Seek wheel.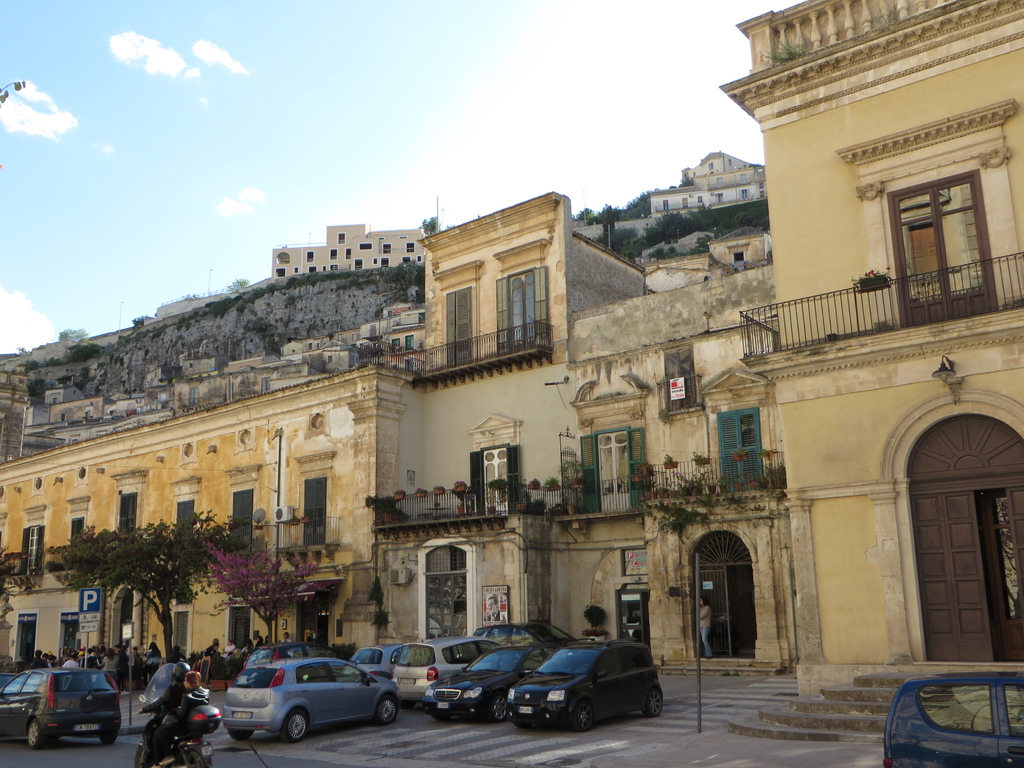
x1=280, y1=711, x2=307, y2=744.
